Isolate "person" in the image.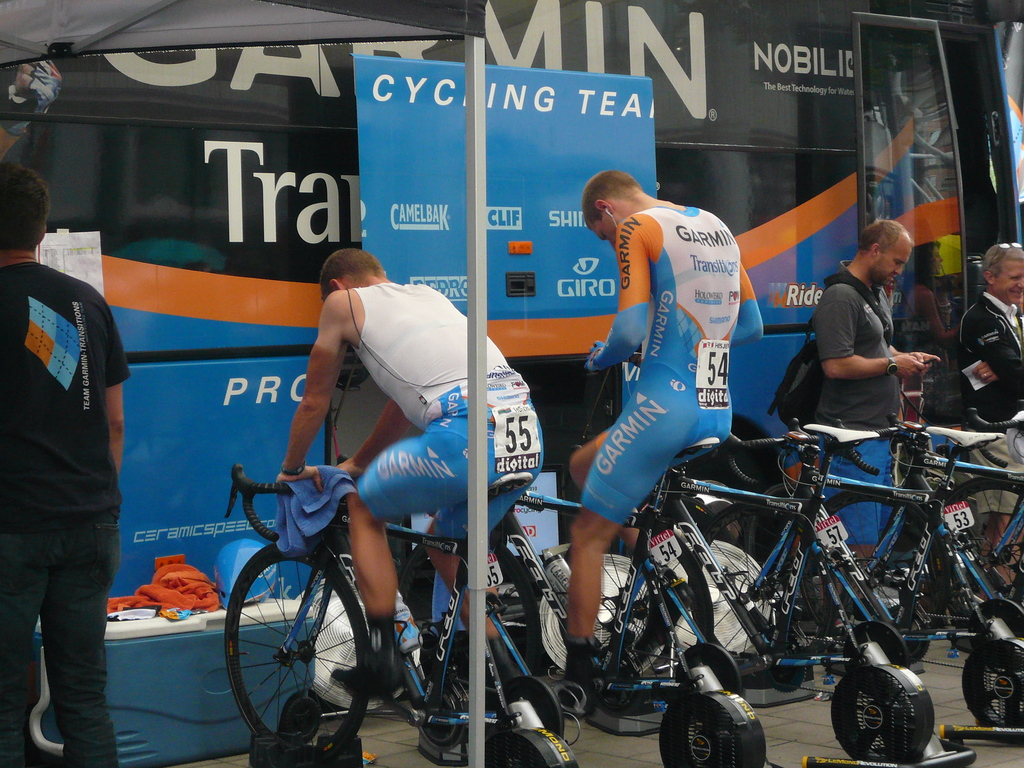
Isolated region: 275:249:548:698.
